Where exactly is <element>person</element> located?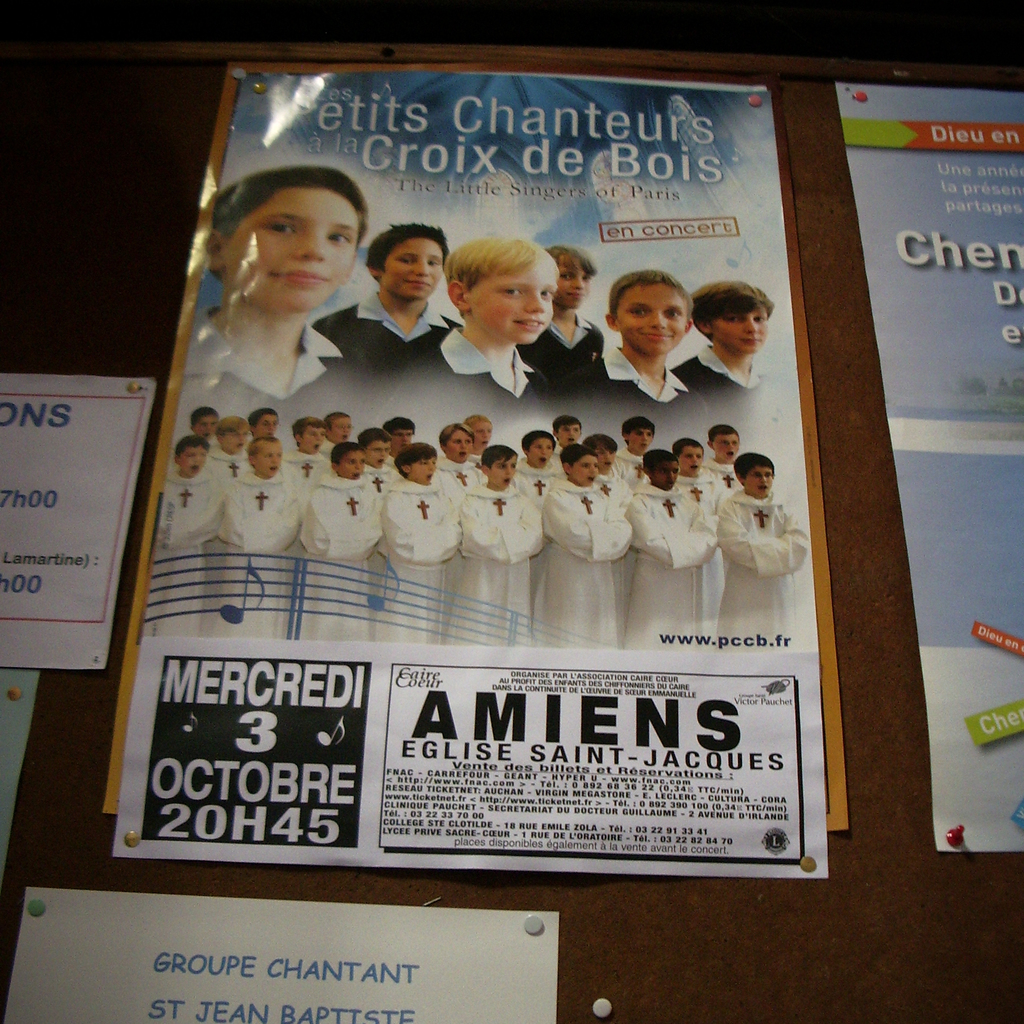
Its bounding box is <region>297, 221, 467, 413</region>.
